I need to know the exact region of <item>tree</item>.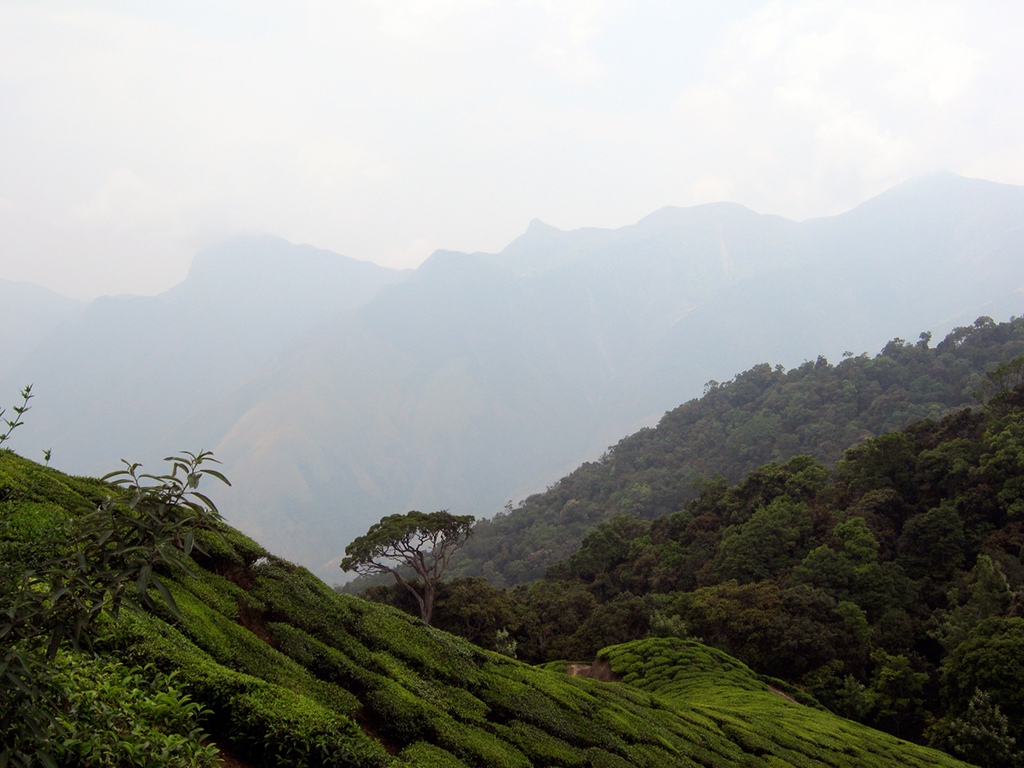
Region: [638, 511, 694, 593].
